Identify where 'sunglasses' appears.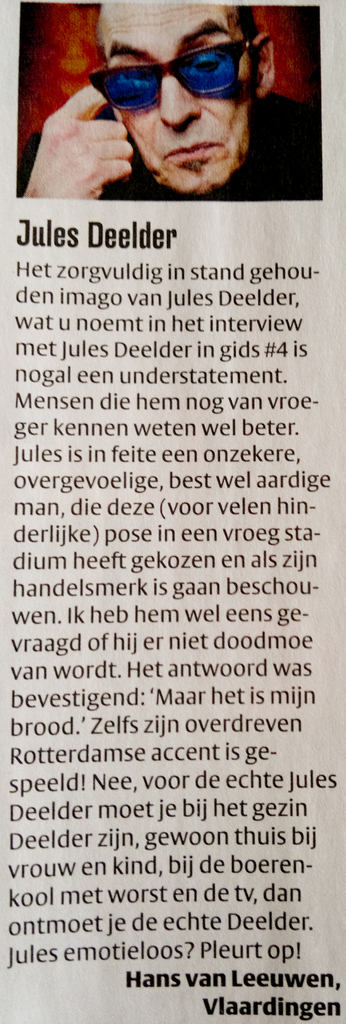
Appears at Rect(85, 40, 252, 113).
